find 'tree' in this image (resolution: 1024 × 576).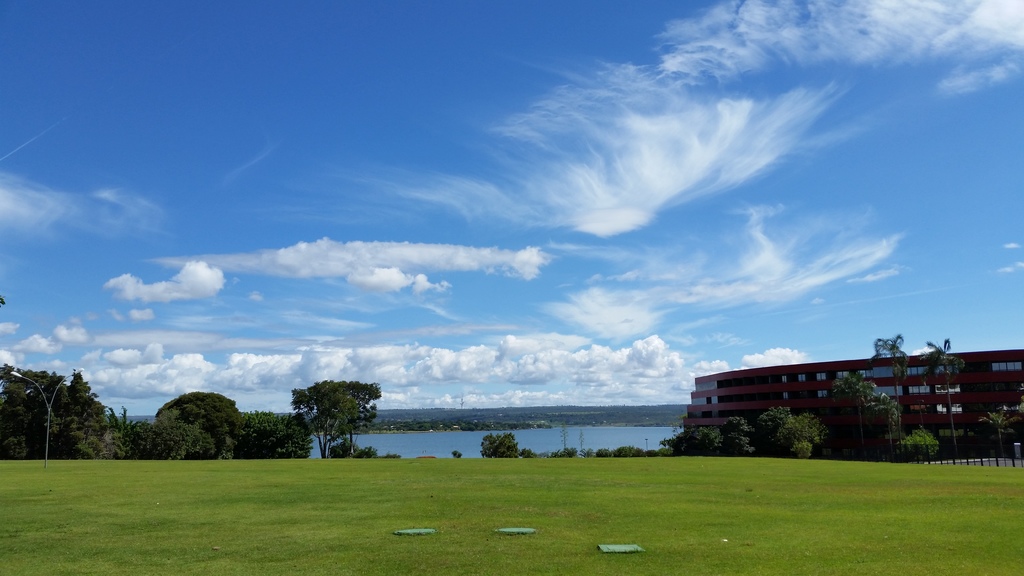
<region>970, 397, 1023, 474</region>.
